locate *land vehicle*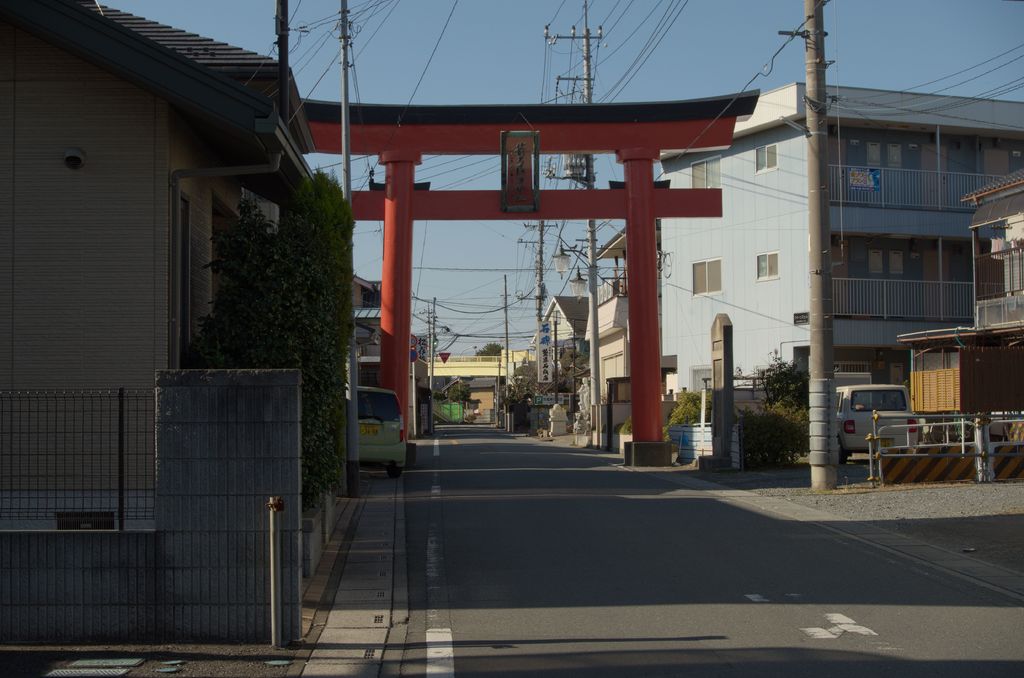
x1=834, y1=380, x2=918, y2=464
